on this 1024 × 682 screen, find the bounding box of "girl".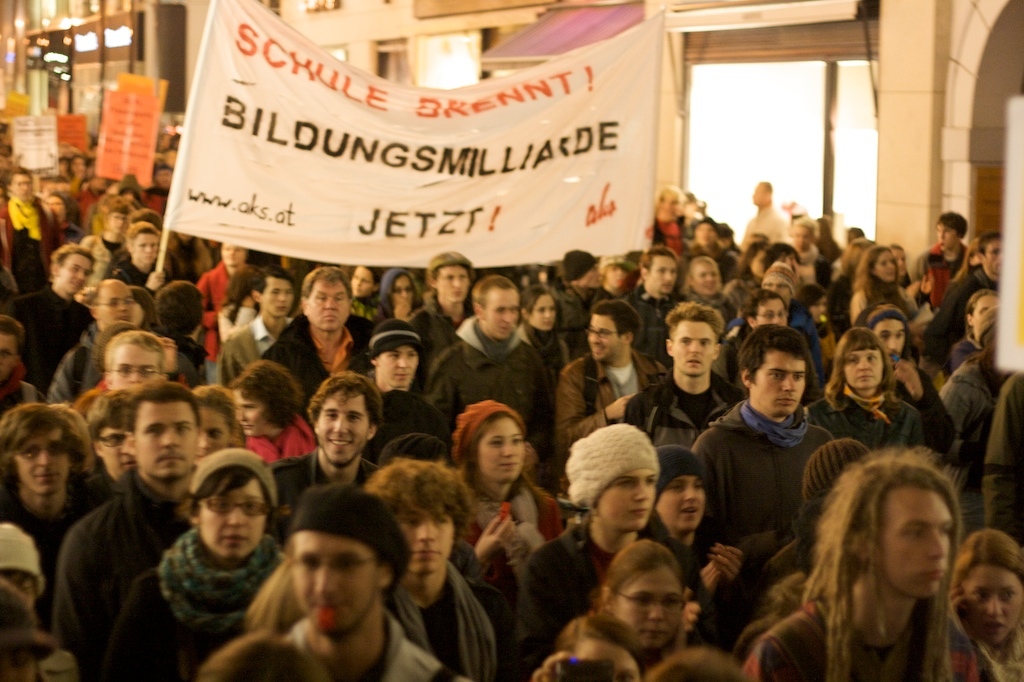
Bounding box: box(513, 284, 572, 378).
